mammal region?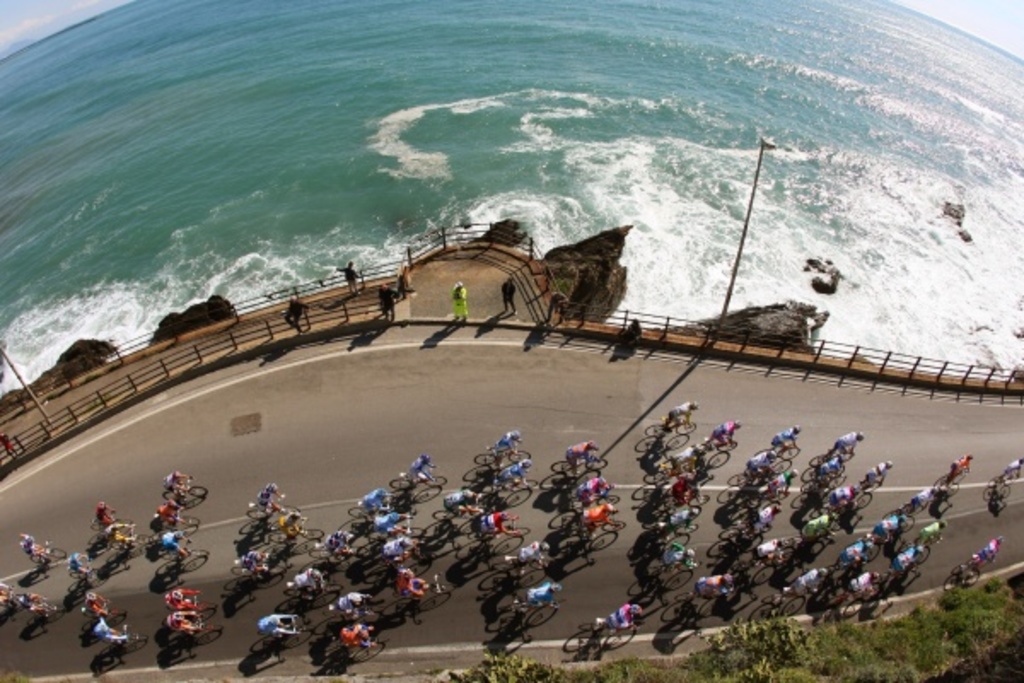
rect(406, 456, 432, 483)
